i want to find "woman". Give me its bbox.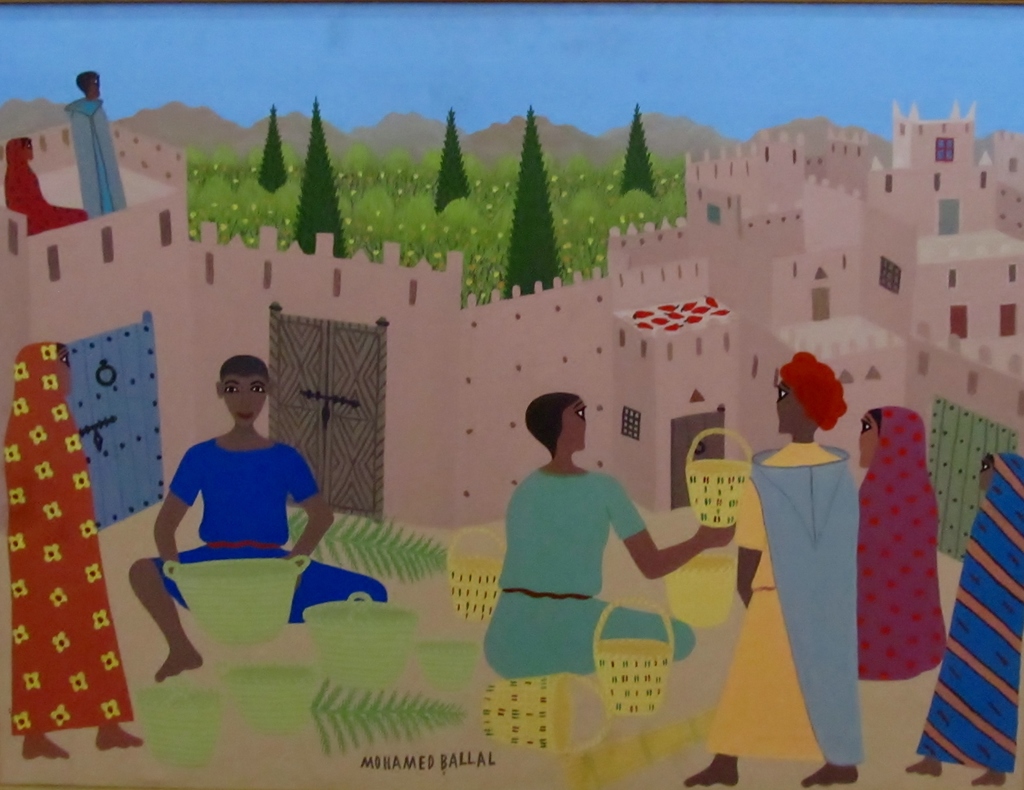
(x1=858, y1=410, x2=950, y2=682).
